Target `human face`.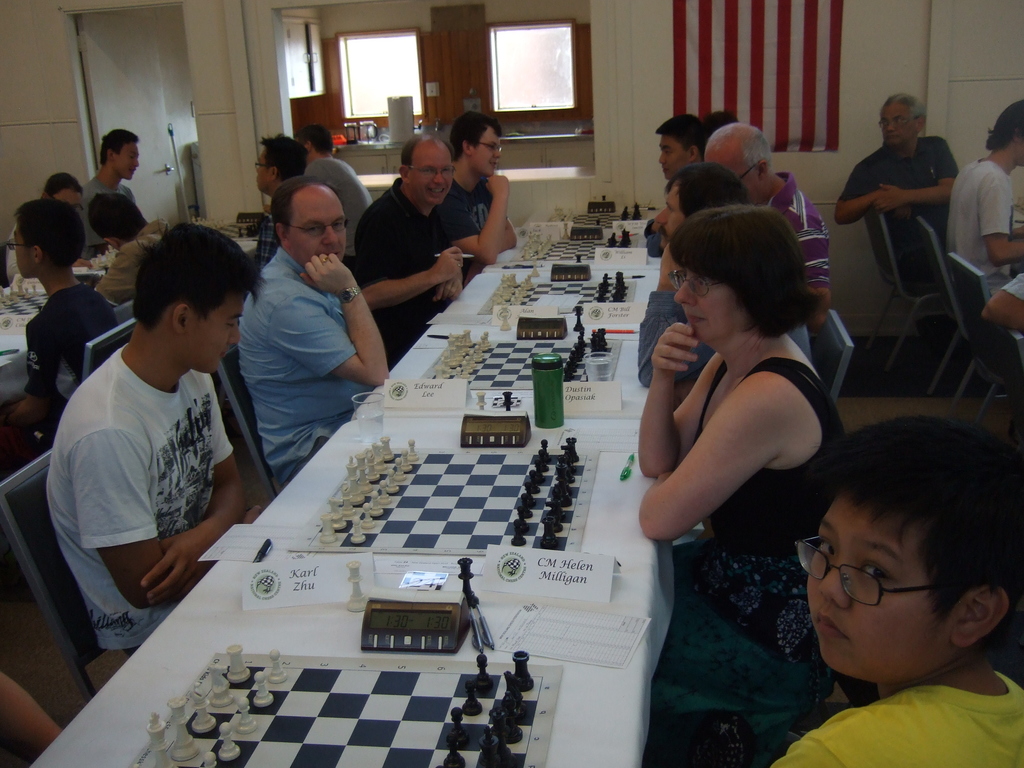
Target region: [255, 145, 271, 192].
